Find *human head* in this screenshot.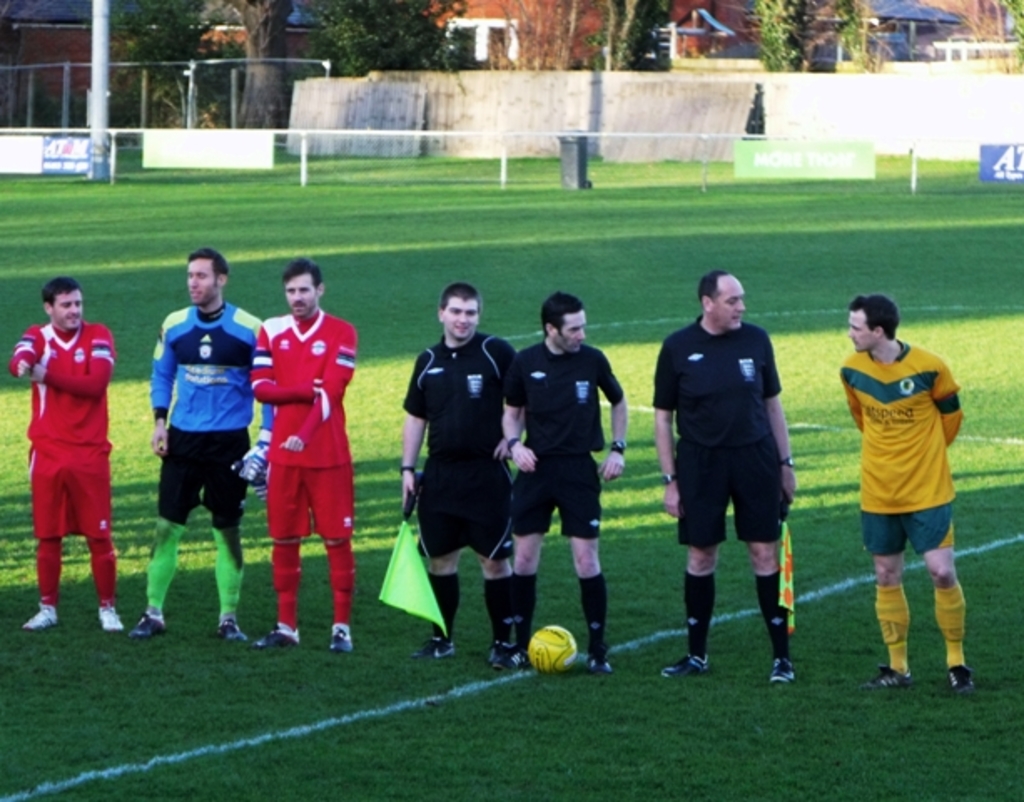
The bounding box for *human head* is x1=540, y1=291, x2=590, y2=354.
